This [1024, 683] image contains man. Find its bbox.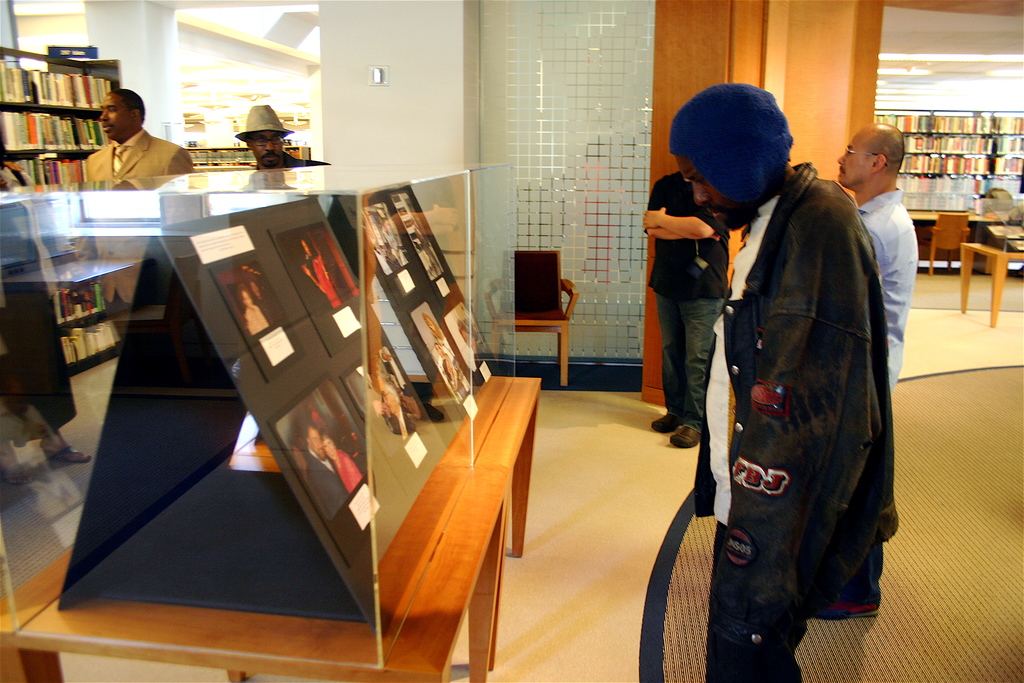
651,88,919,670.
